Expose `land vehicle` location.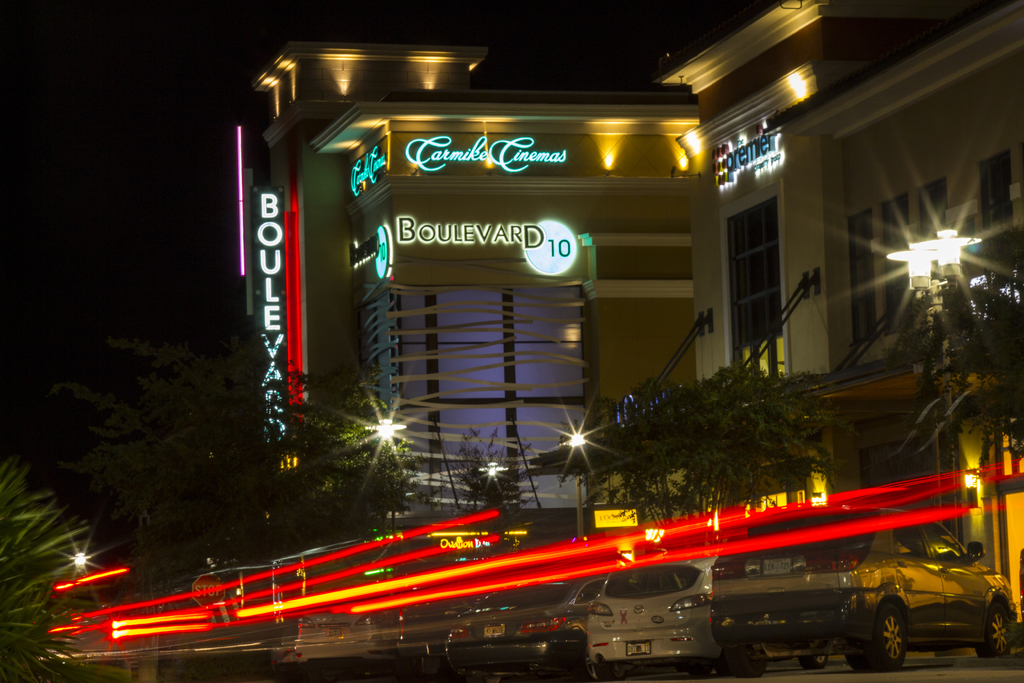
Exposed at bbox=[587, 555, 721, 682].
